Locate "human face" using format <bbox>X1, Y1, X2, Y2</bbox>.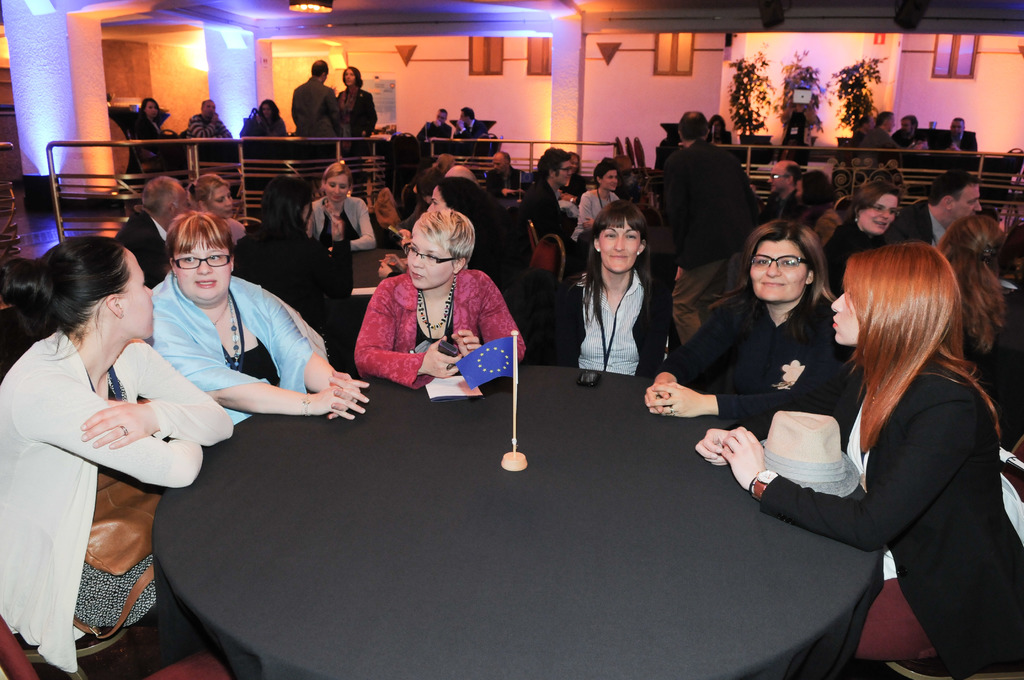
<bbox>603, 172, 618, 191</bbox>.
